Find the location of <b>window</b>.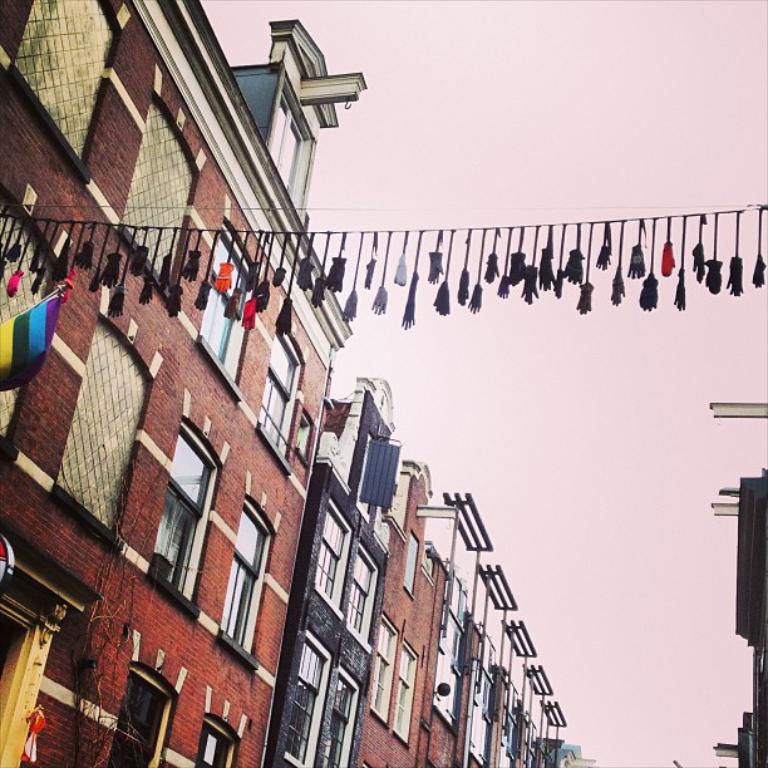
Location: region(315, 666, 364, 767).
